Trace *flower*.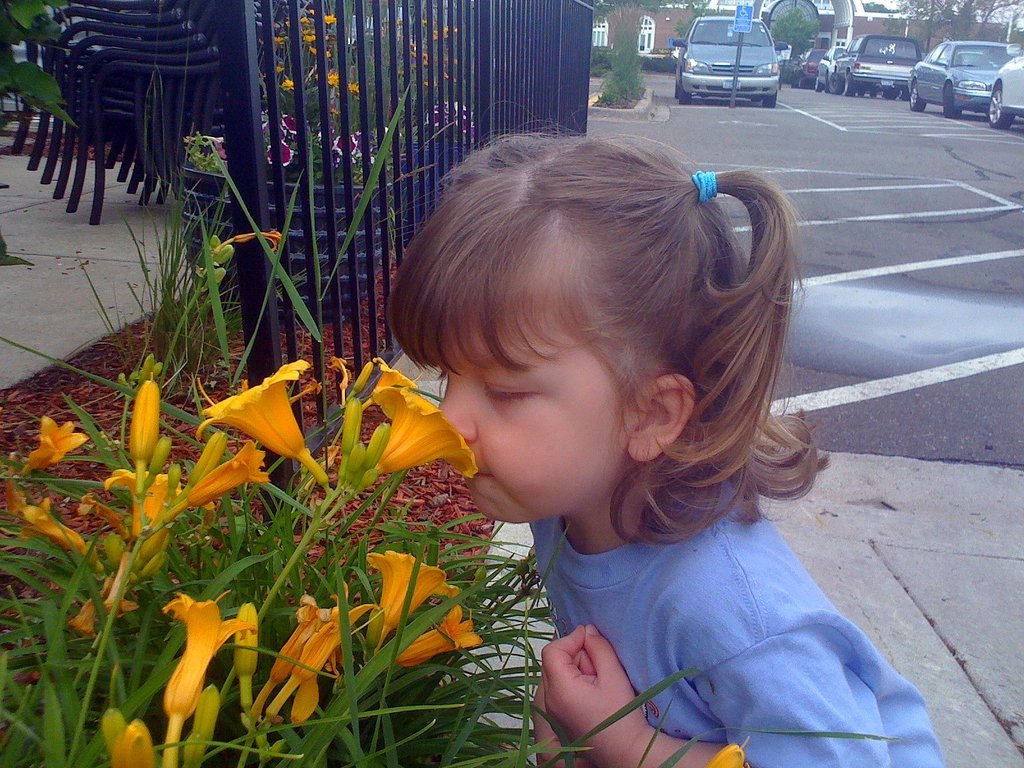
Traced to box=[113, 712, 154, 767].
